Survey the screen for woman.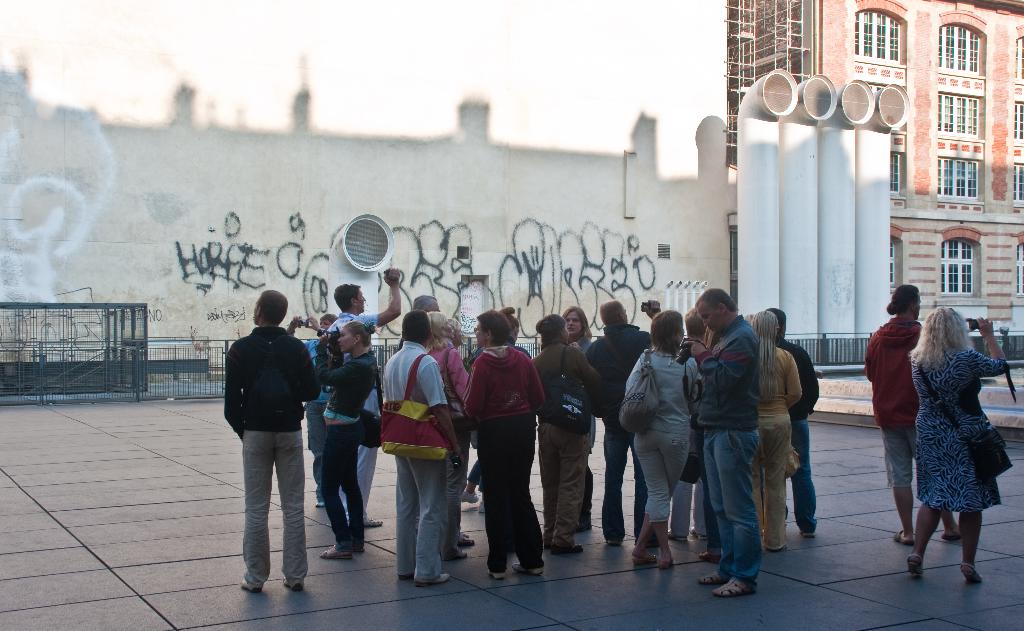
Survey found: left=557, top=305, right=590, bottom=535.
